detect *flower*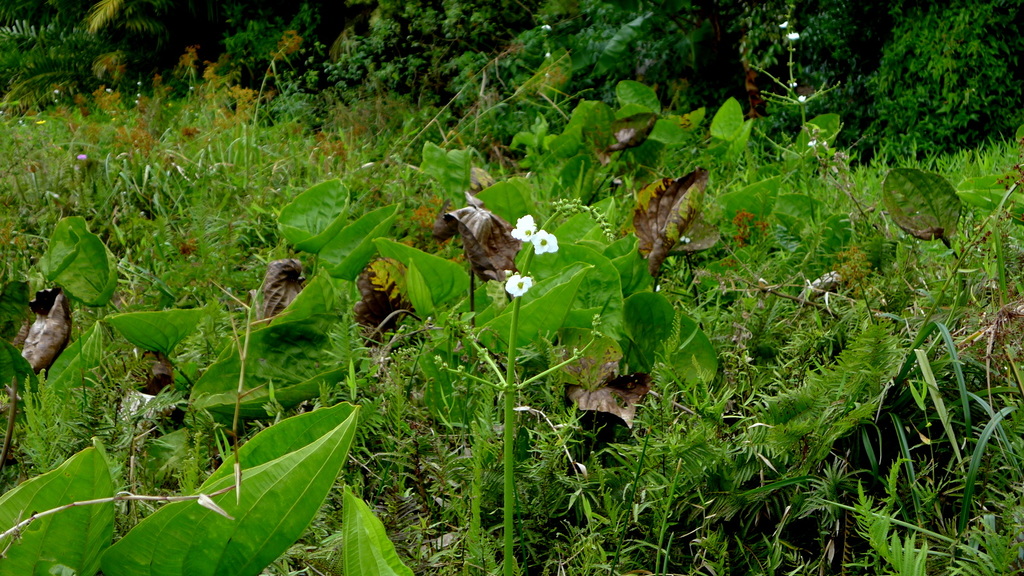
{"left": 531, "top": 228, "right": 557, "bottom": 255}
